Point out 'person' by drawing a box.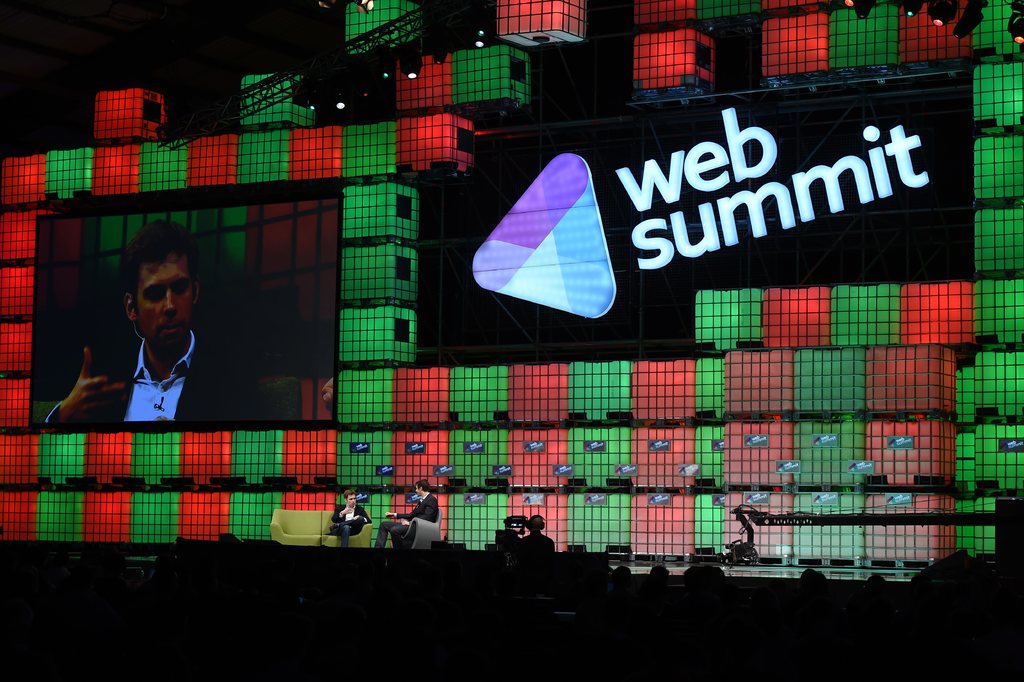
686/561/723/580.
